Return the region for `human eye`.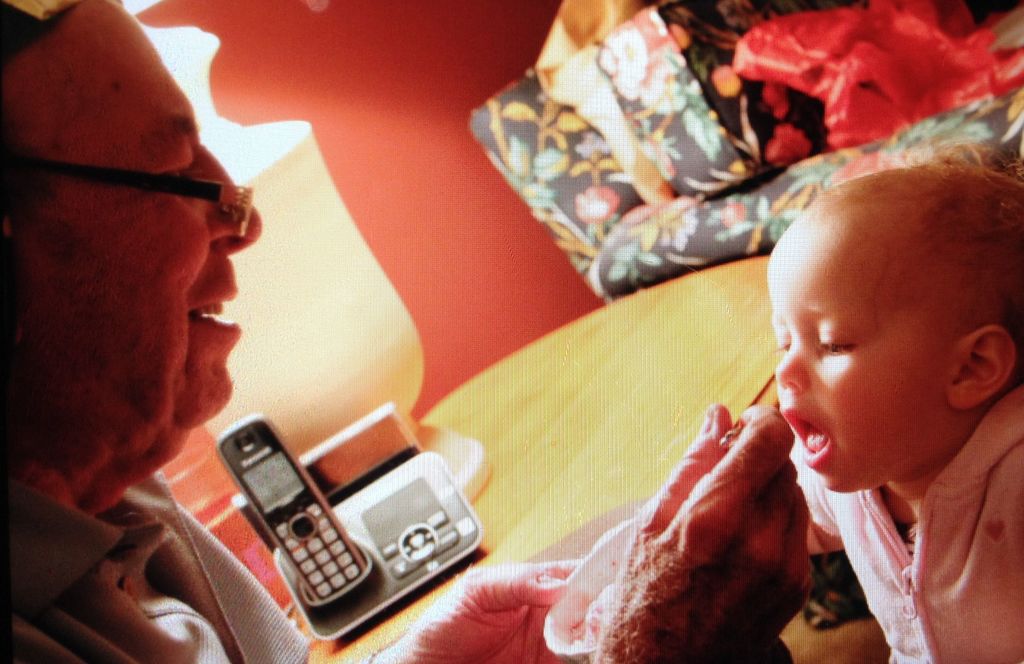
147:158:203:195.
